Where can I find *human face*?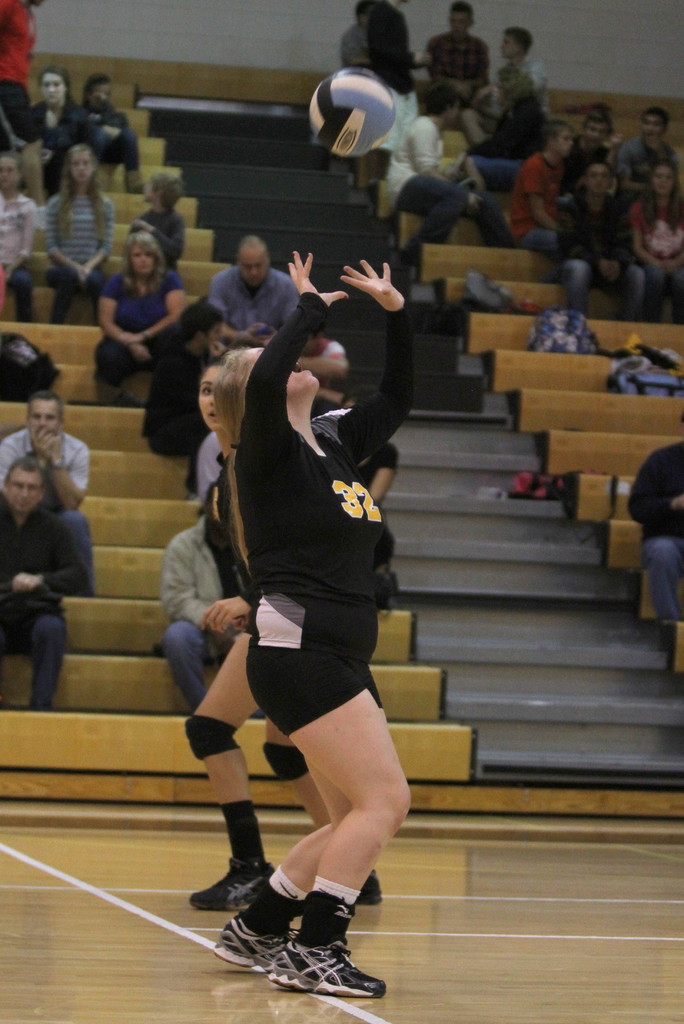
You can find it at (195, 369, 219, 435).
